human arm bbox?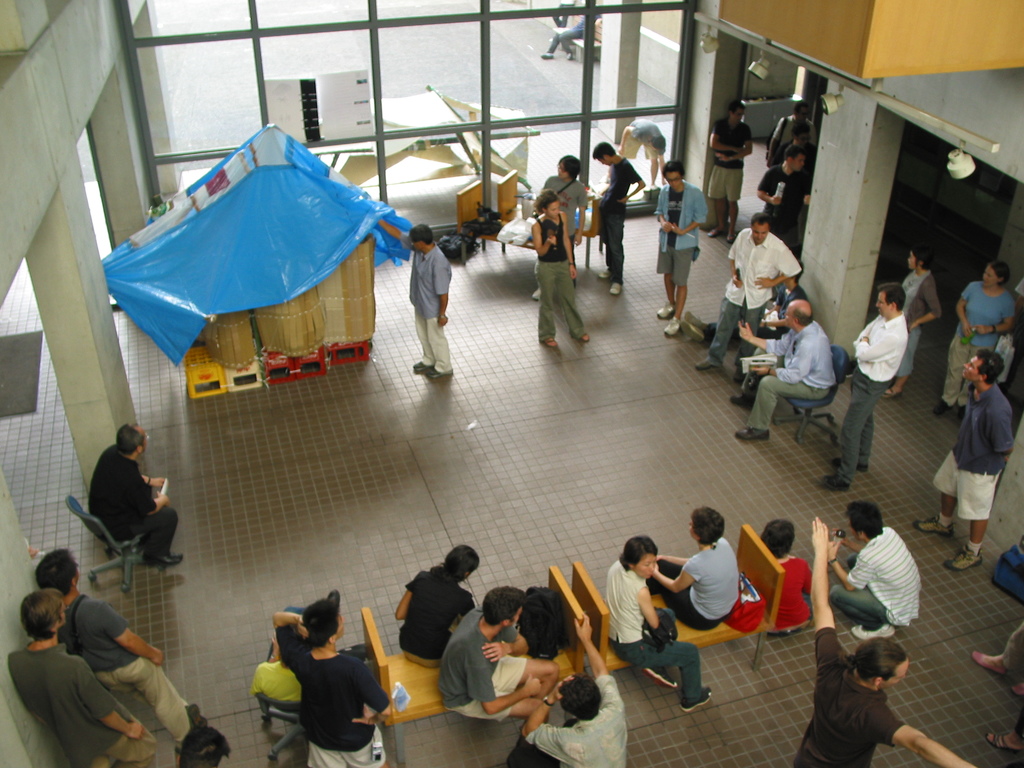
(x1=483, y1=630, x2=530, y2=662)
